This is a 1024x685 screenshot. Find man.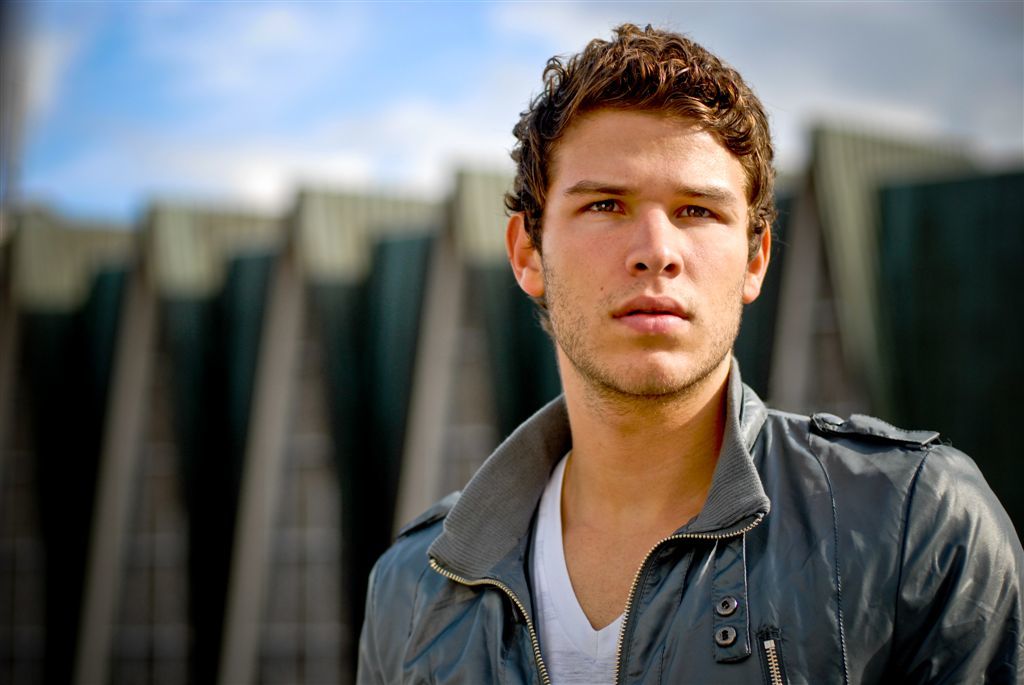
Bounding box: Rect(336, 25, 1023, 684).
